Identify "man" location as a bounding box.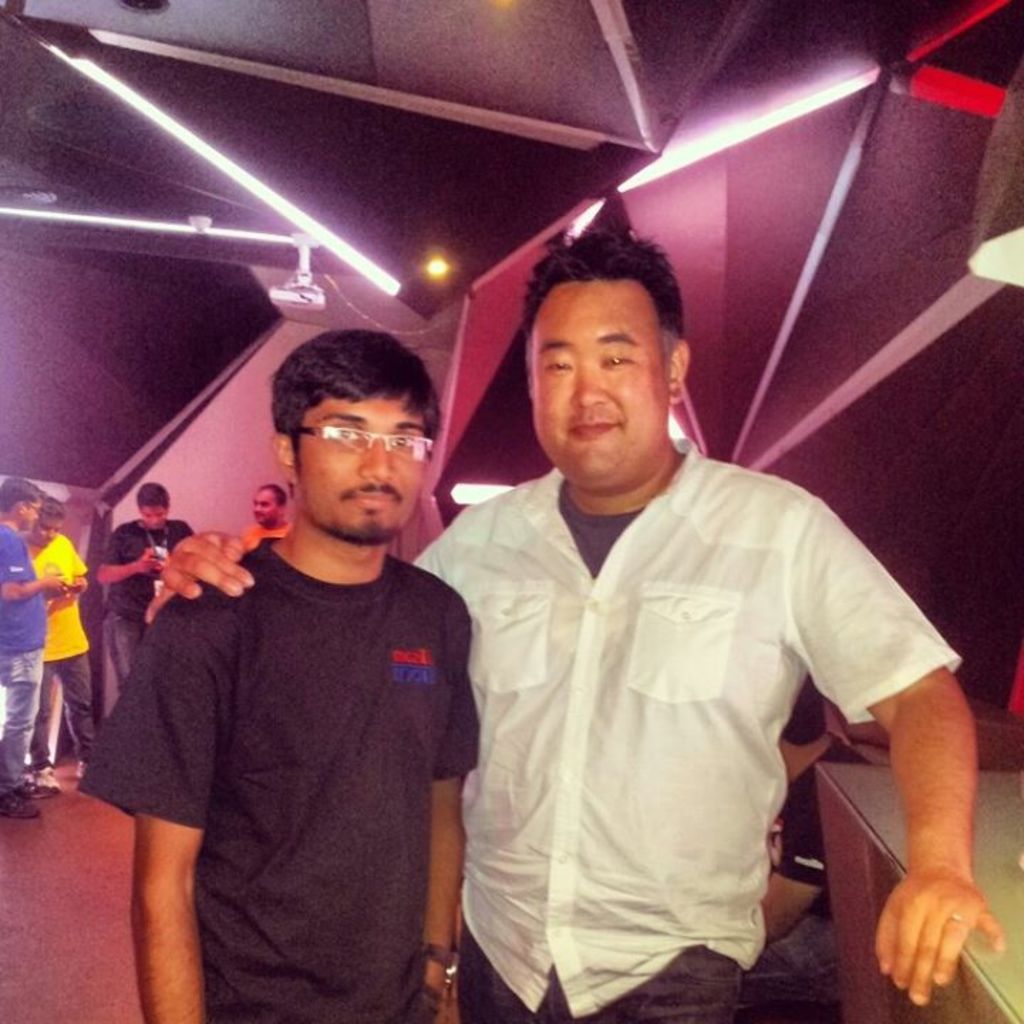
132 225 998 1023.
